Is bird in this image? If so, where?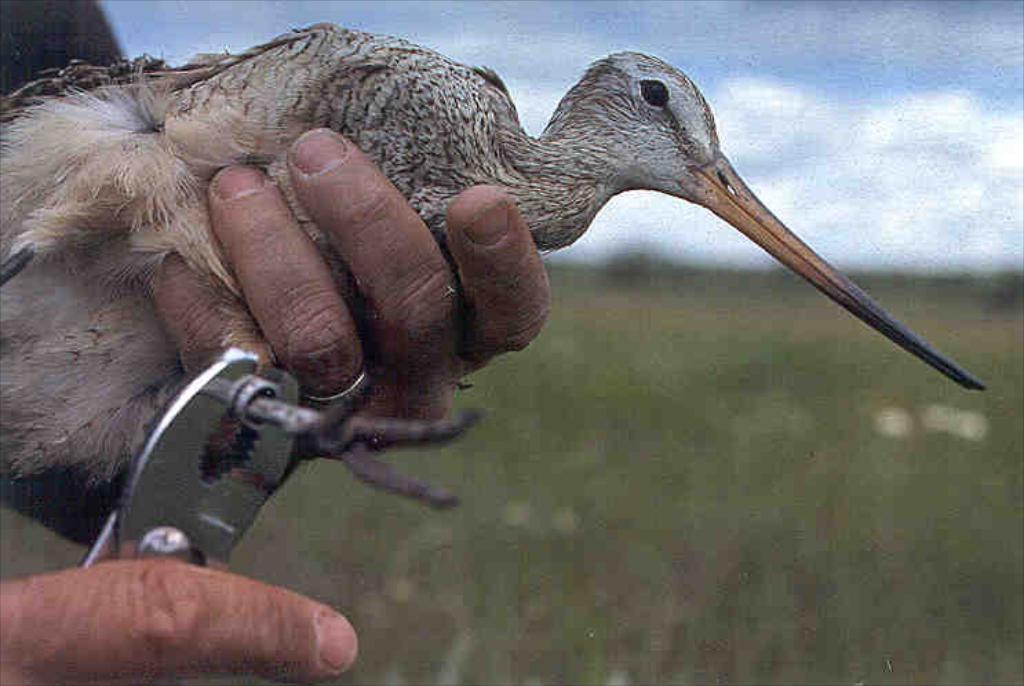
Yes, at 65 41 921 601.
